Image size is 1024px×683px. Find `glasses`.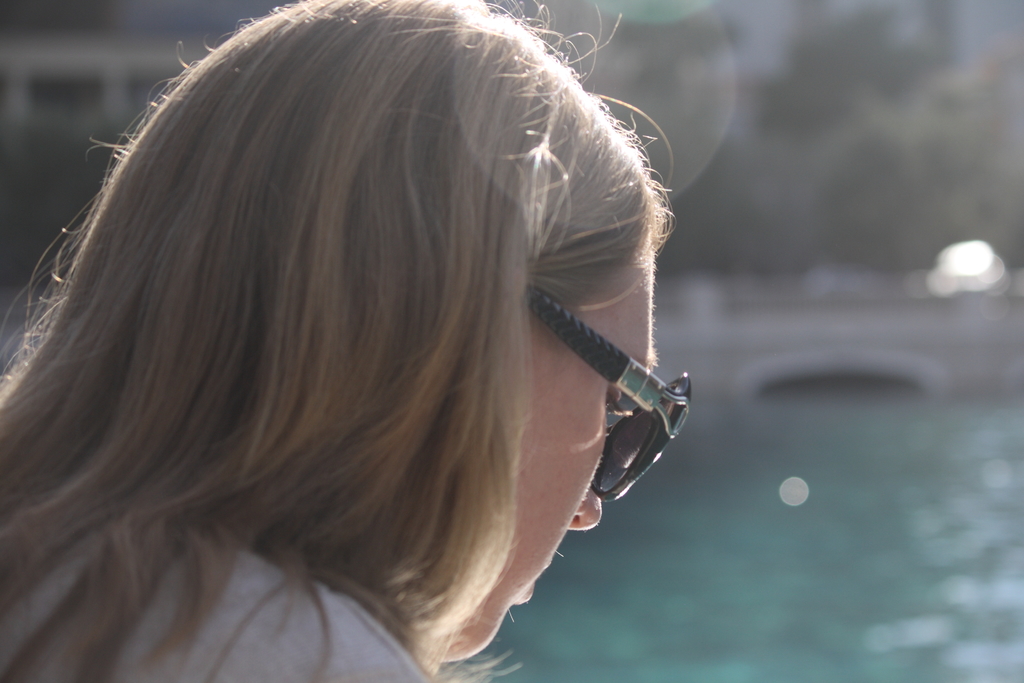
rect(484, 267, 711, 481).
